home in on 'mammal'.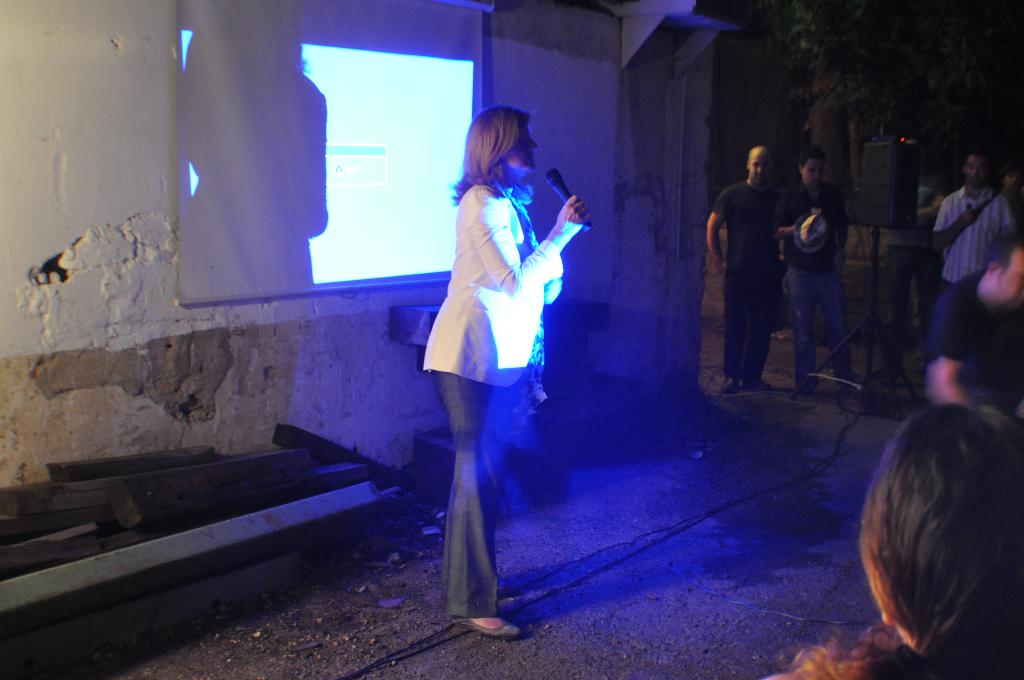
Homed in at x1=707, y1=143, x2=780, y2=395.
